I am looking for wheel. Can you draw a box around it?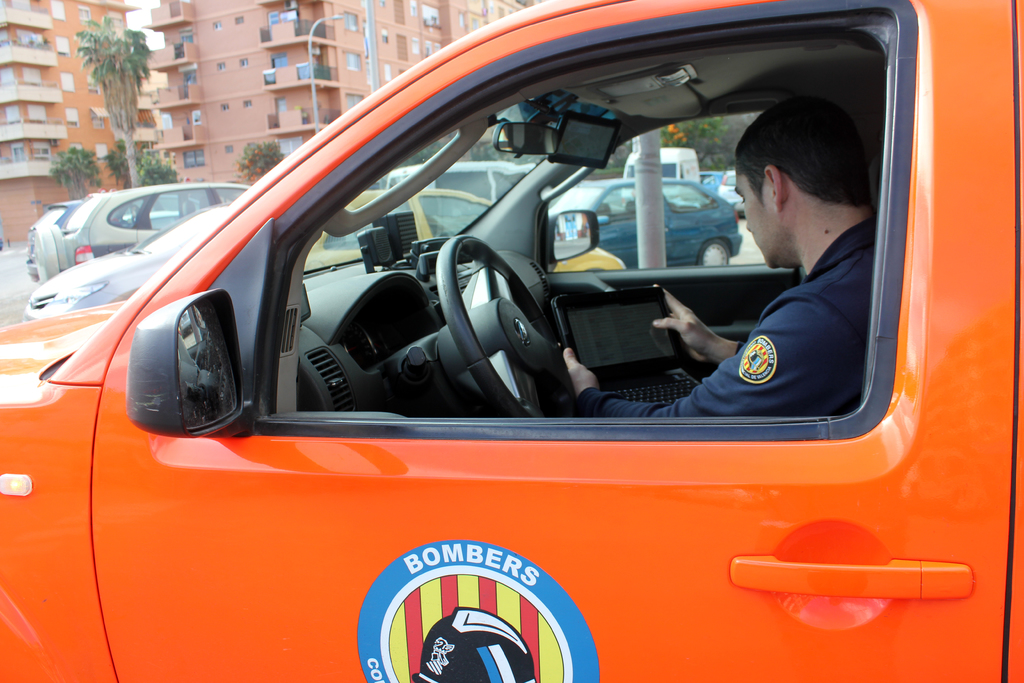
Sure, the bounding box is 700, 239, 728, 268.
